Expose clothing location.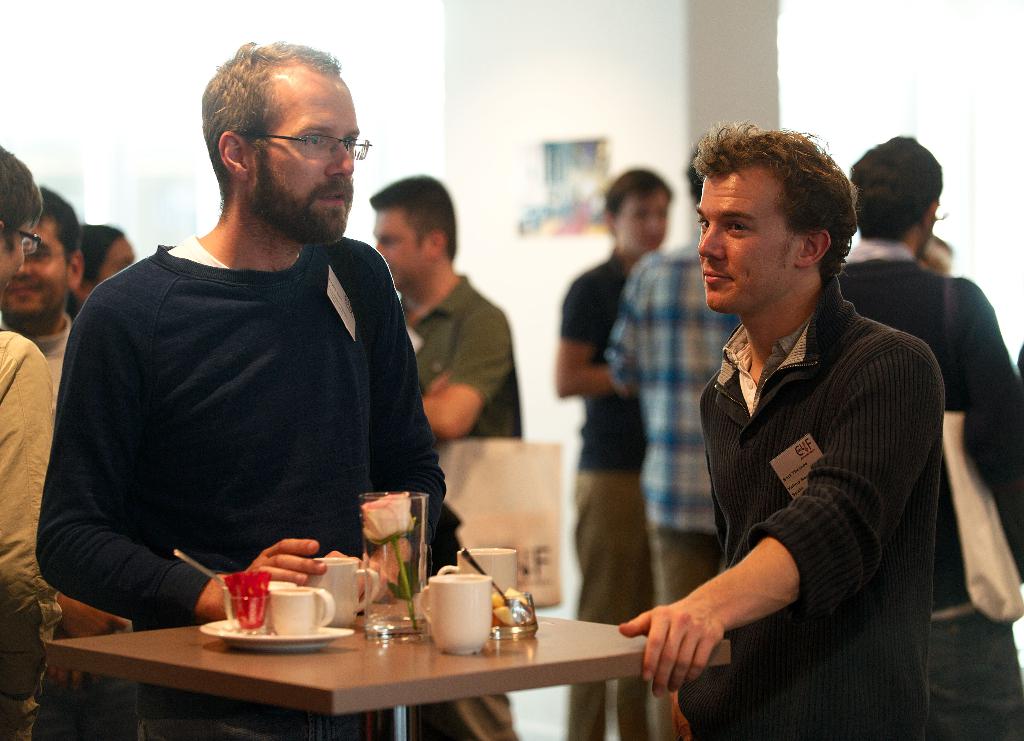
Exposed at x1=0, y1=326, x2=57, y2=740.
